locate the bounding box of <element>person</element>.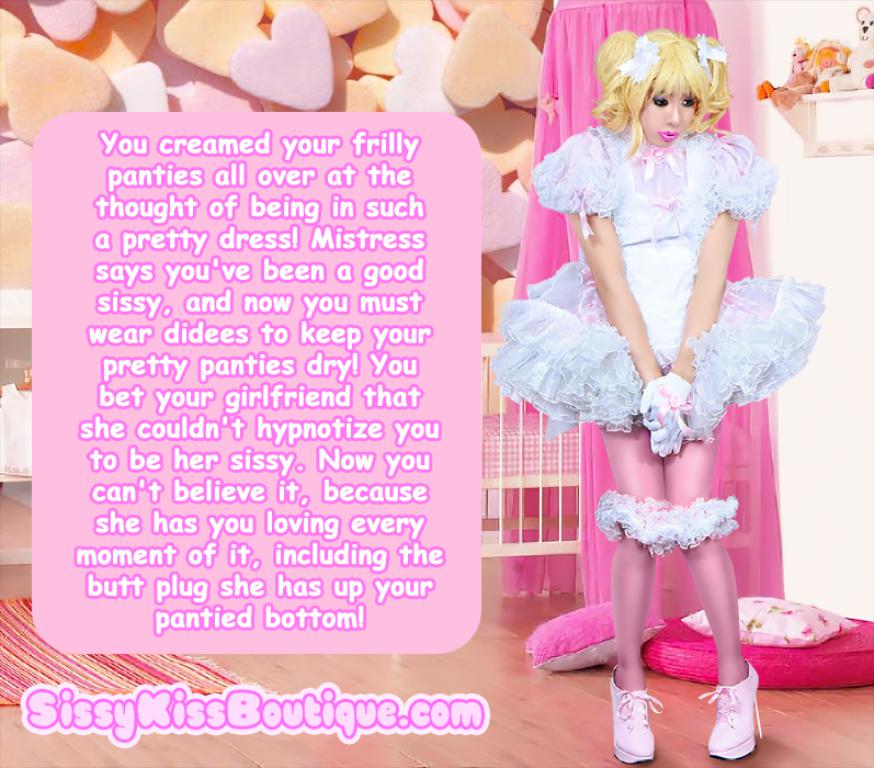
Bounding box: (x1=475, y1=2, x2=818, y2=739).
